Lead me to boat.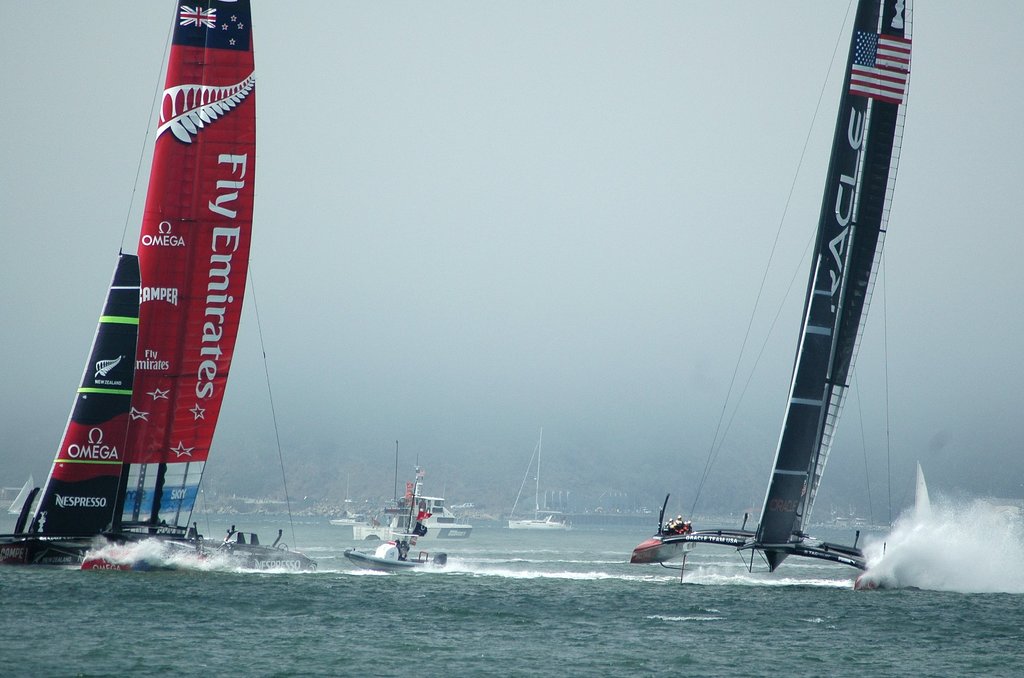
Lead to (625,494,698,571).
